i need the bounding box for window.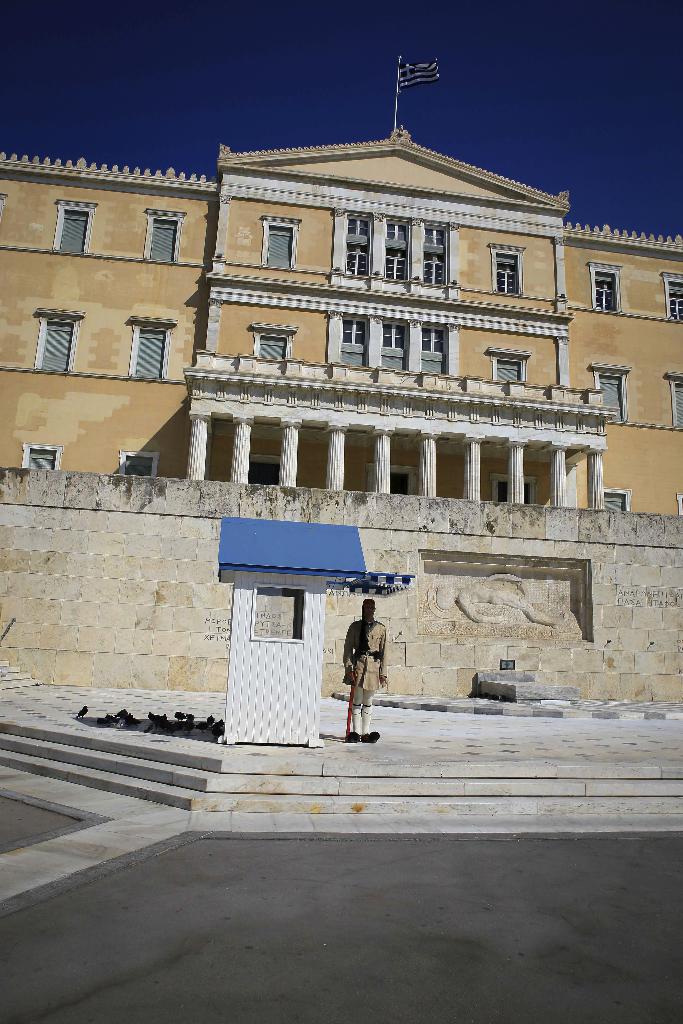
Here it is: x1=602 y1=488 x2=630 y2=515.
